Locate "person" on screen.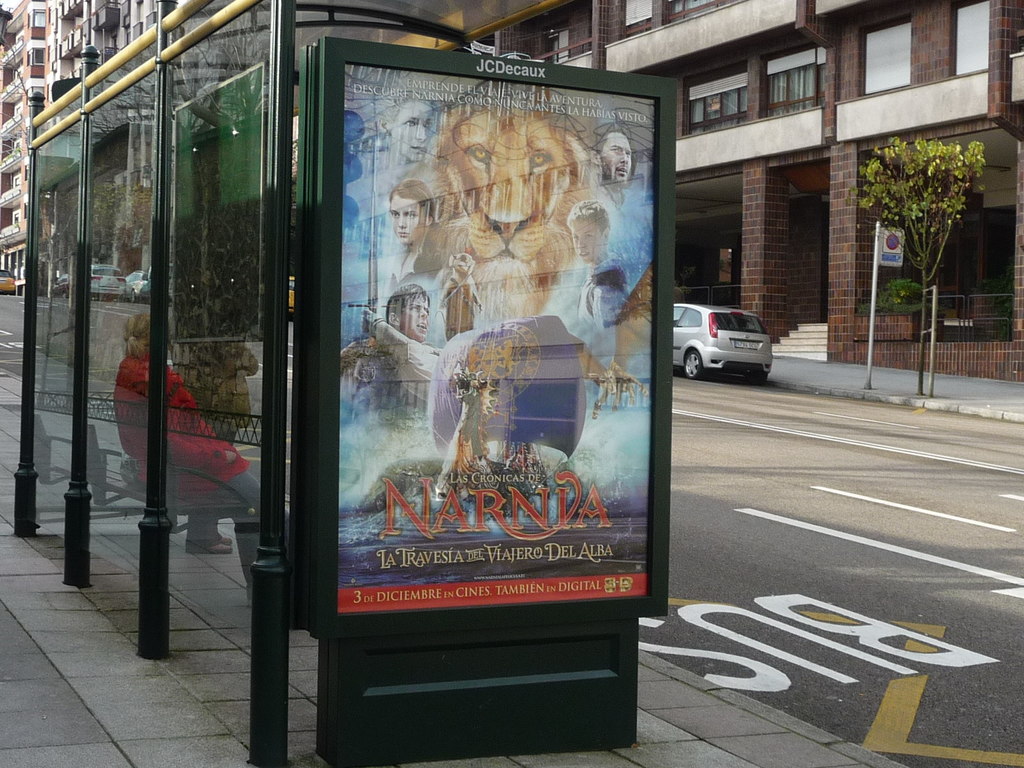
On screen at {"left": 378, "top": 94, "right": 444, "bottom": 164}.
